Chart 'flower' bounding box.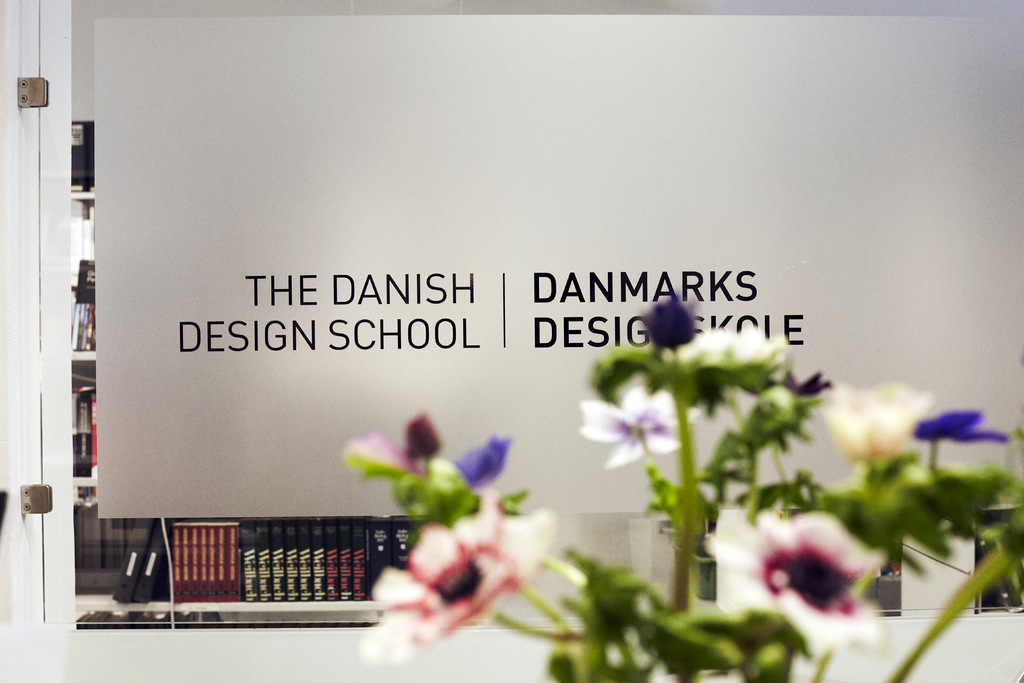
Charted: (left=357, top=491, right=561, bottom=659).
